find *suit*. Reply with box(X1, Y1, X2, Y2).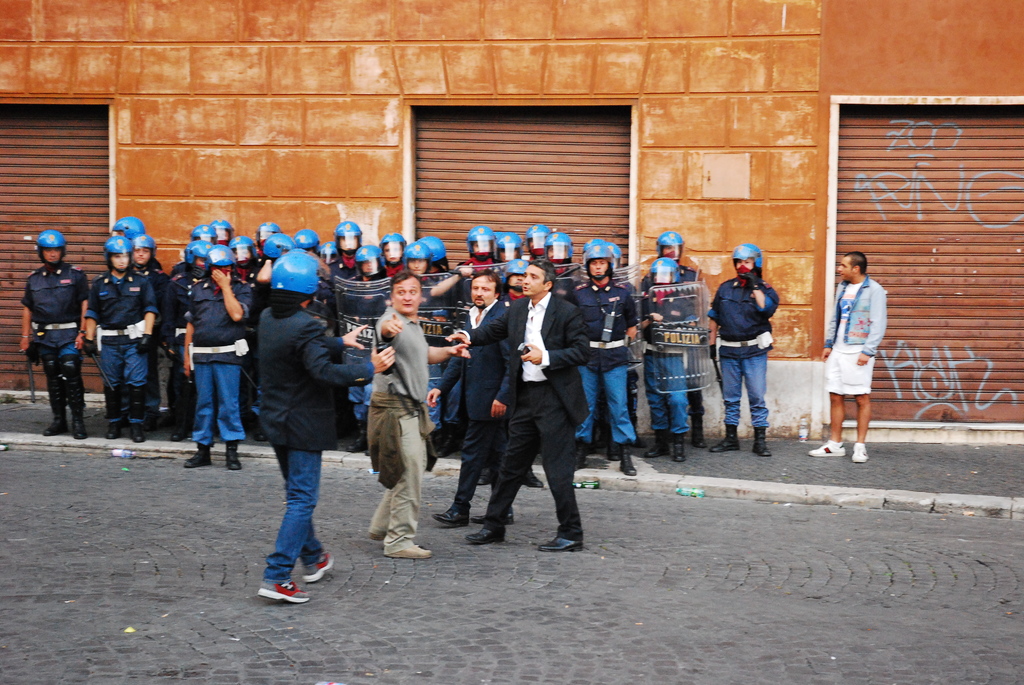
box(433, 301, 514, 514).
